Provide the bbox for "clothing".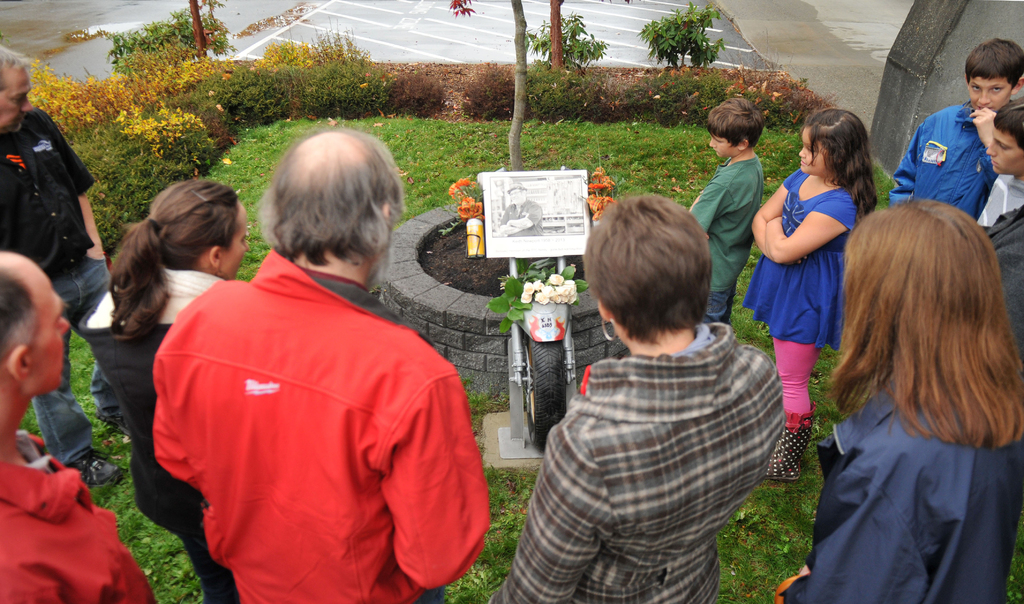
bbox=(738, 191, 861, 437).
